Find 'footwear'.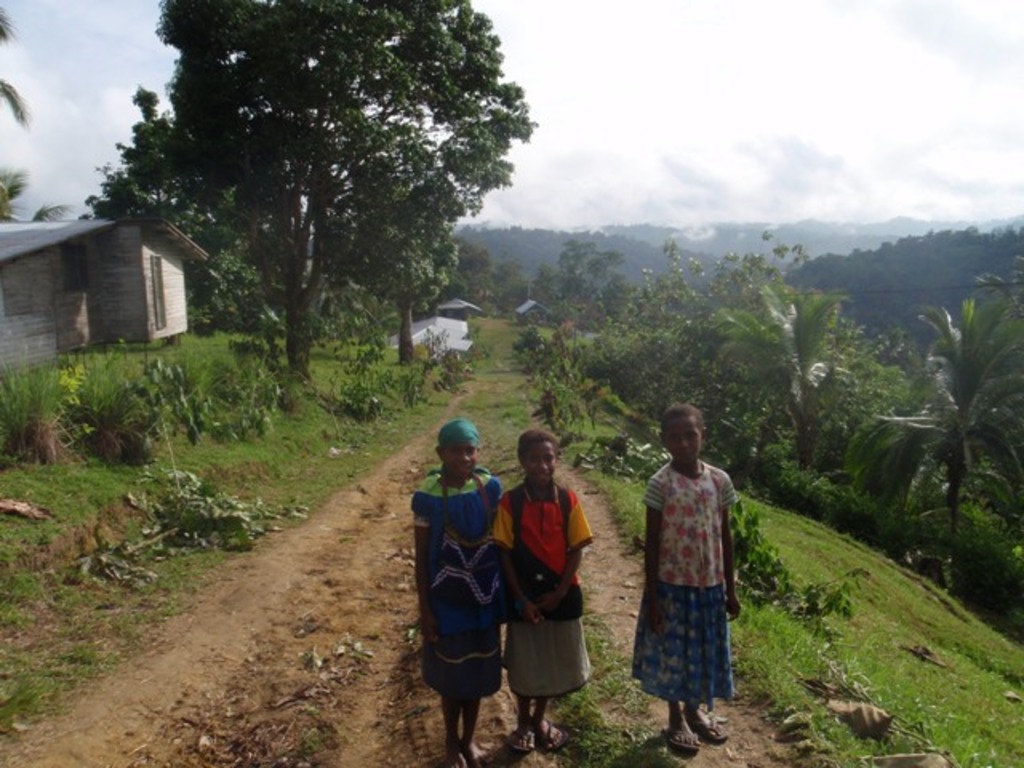
select_region(699, 712, 728, 746).
